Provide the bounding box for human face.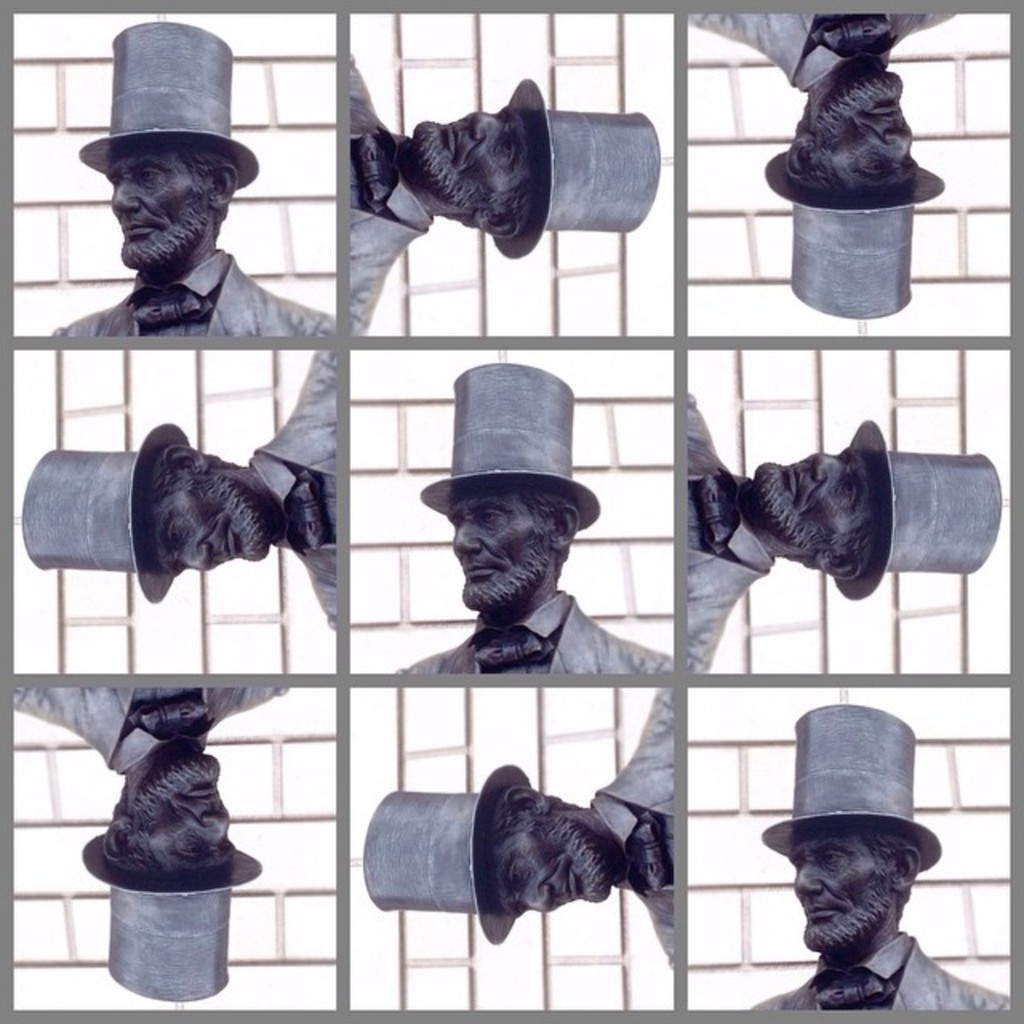
detection(414, 99, 534, 219).
